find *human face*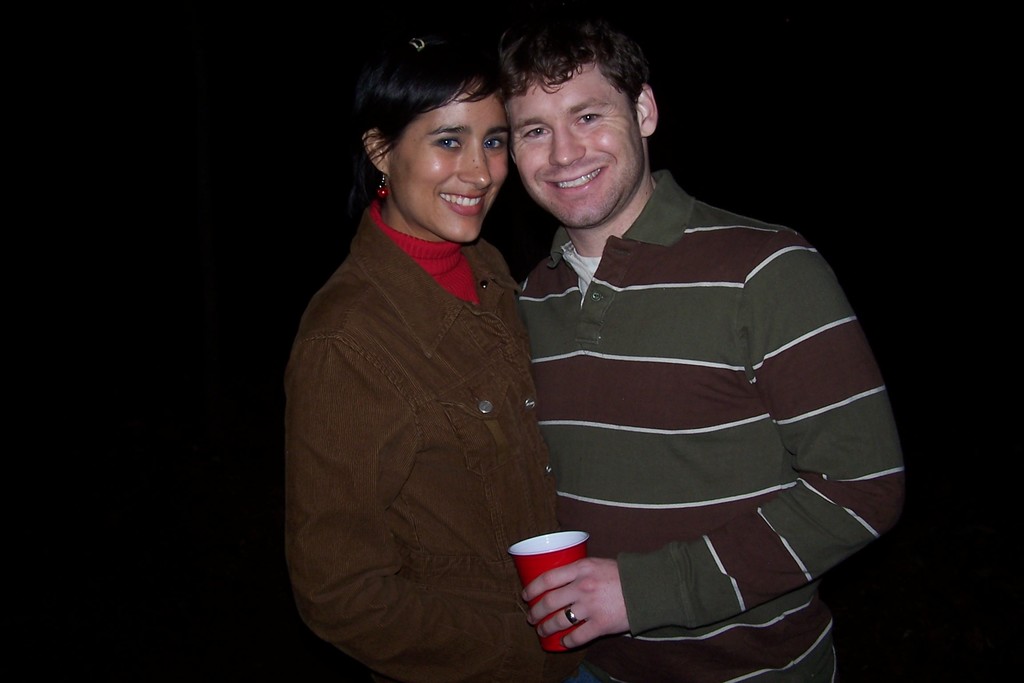
[511, 59, 641, 227]
